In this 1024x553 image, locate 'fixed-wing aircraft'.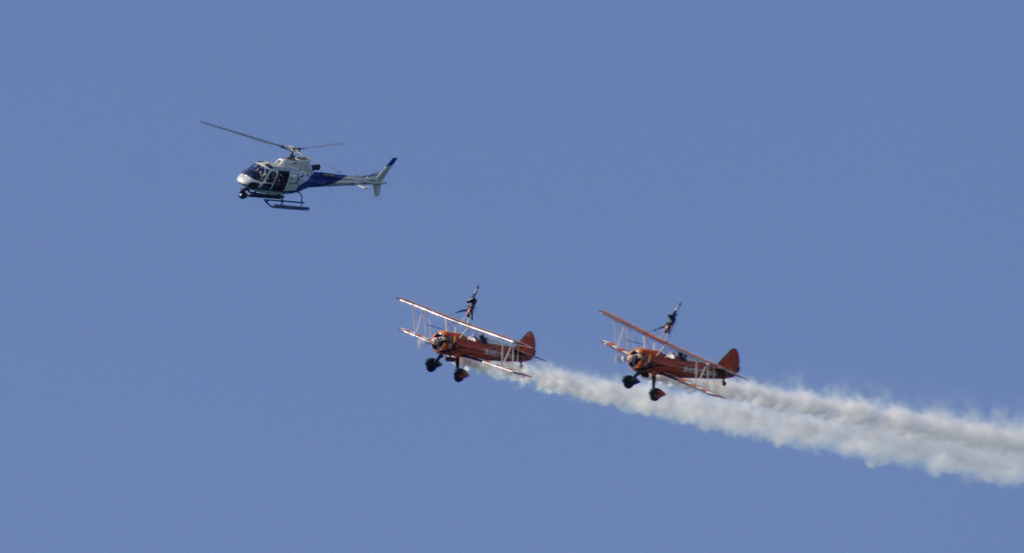
Bounding box: box=[601, 291, 749, 408].
